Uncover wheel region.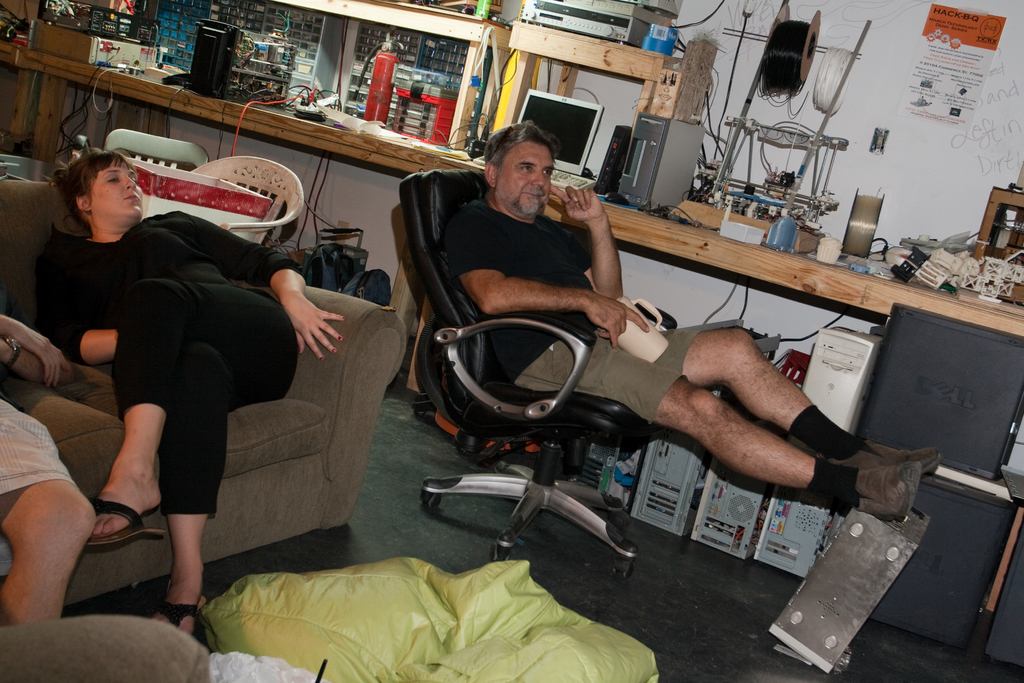
Uncovered: 477, 453, 492, 478.
